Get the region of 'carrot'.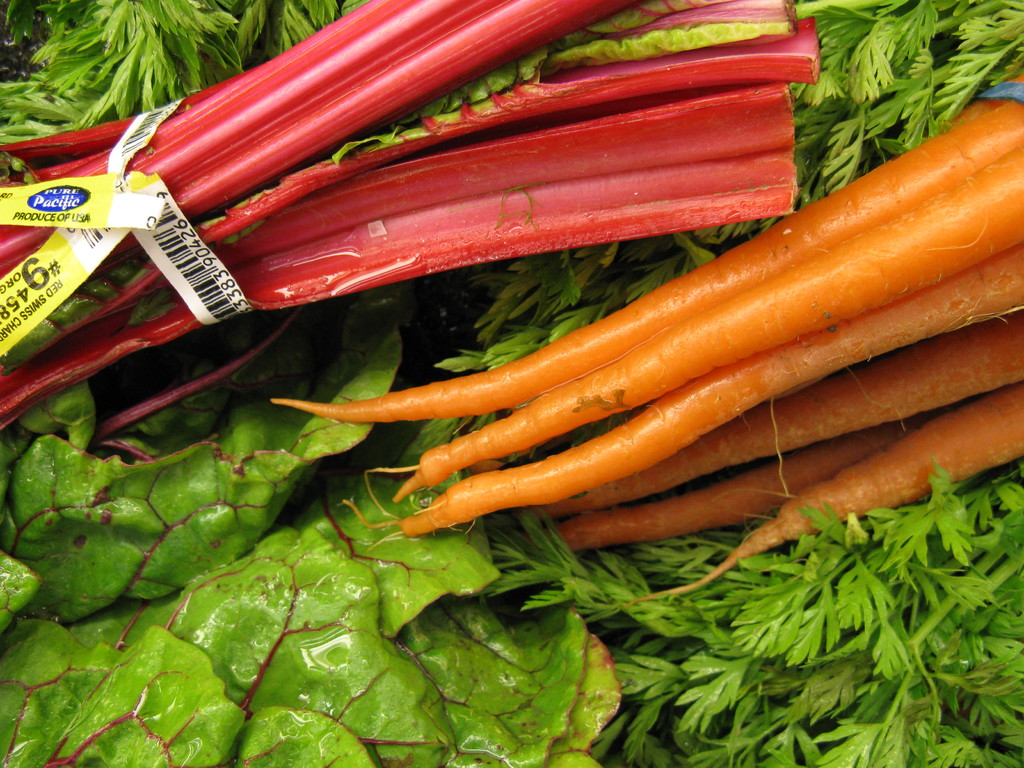
[387, 244, 1023, 526].
